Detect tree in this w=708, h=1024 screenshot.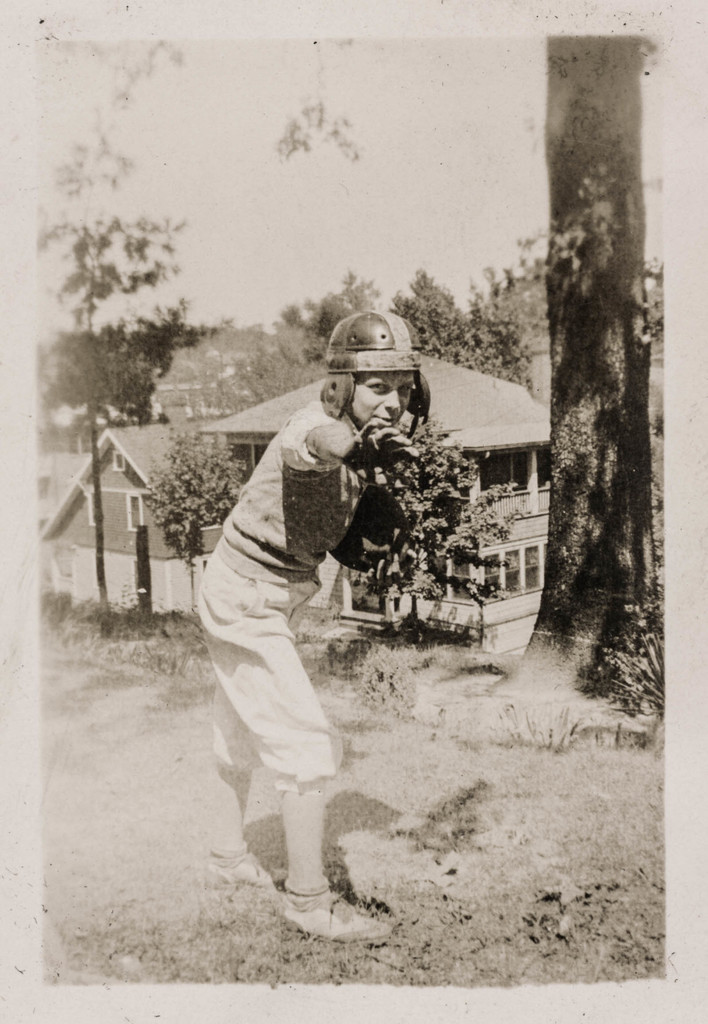
Detection: {"left": 346, "top": 266, "right": 533, "bottom": 387}.
